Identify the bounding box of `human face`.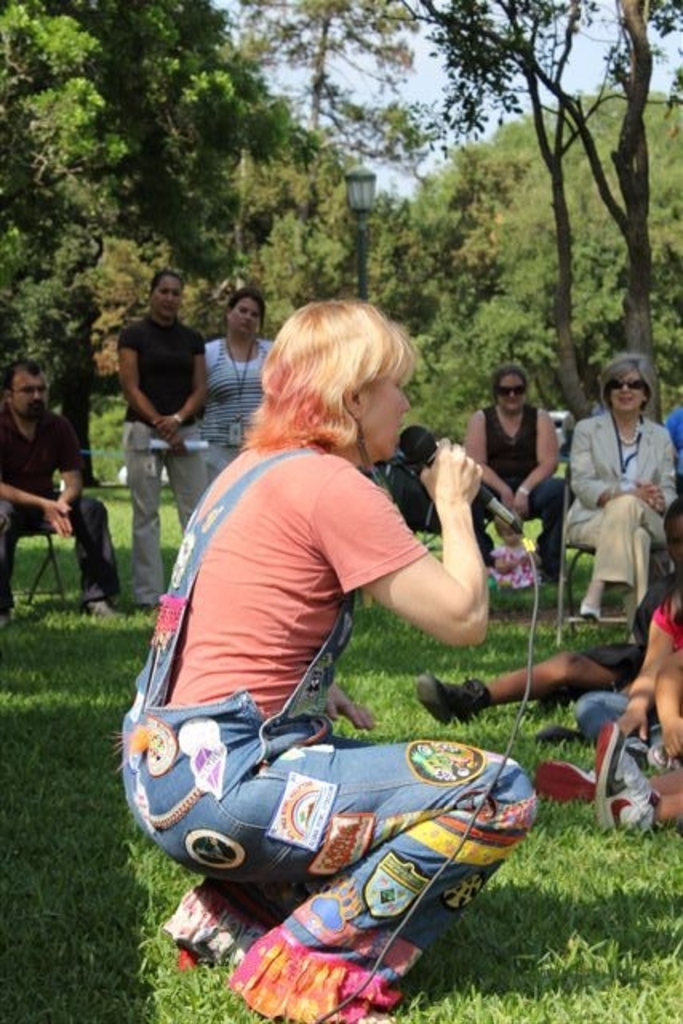
[left=494, top=376, right=528, bottom=410].
